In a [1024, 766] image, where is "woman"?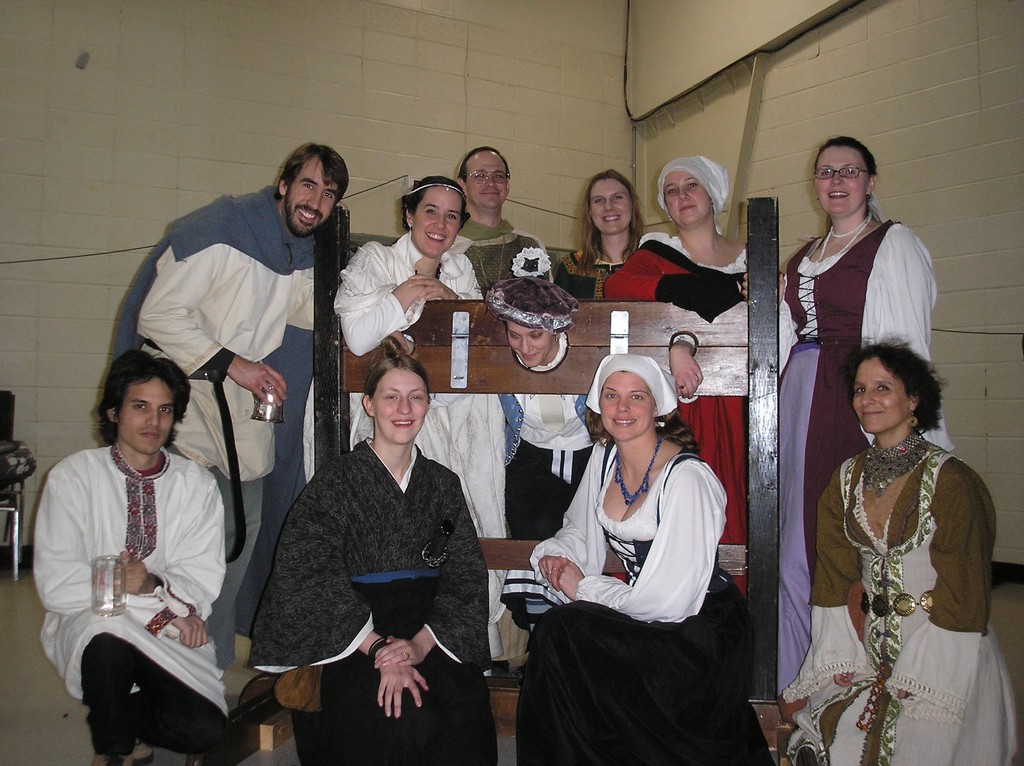
327 164 498 657.
